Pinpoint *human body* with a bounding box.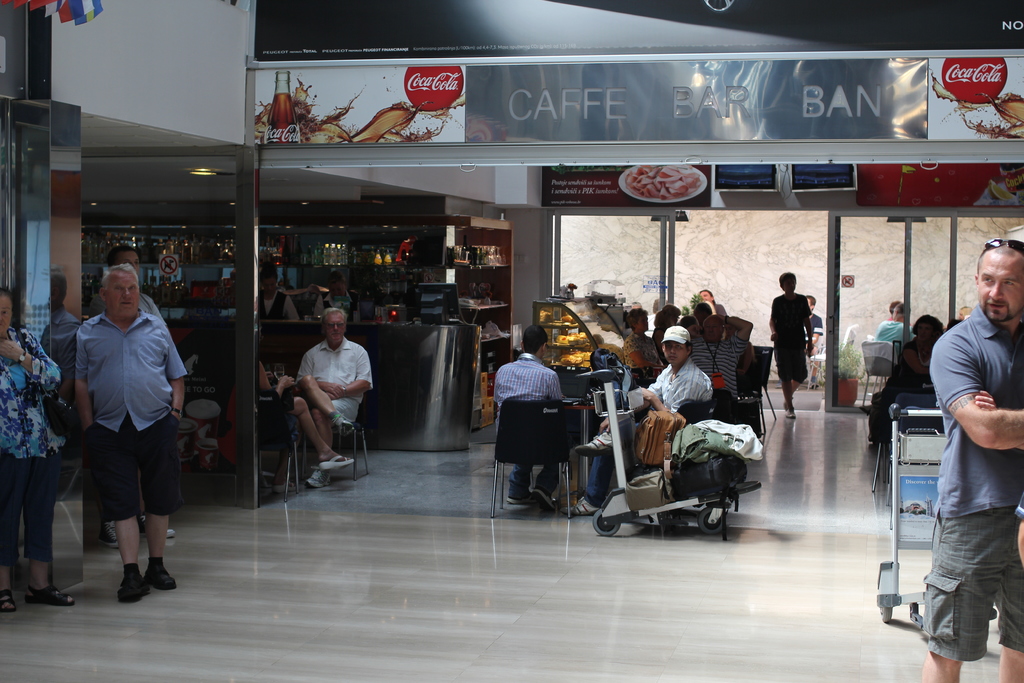
x1=298, y1=305, x2=367, y2=486.
